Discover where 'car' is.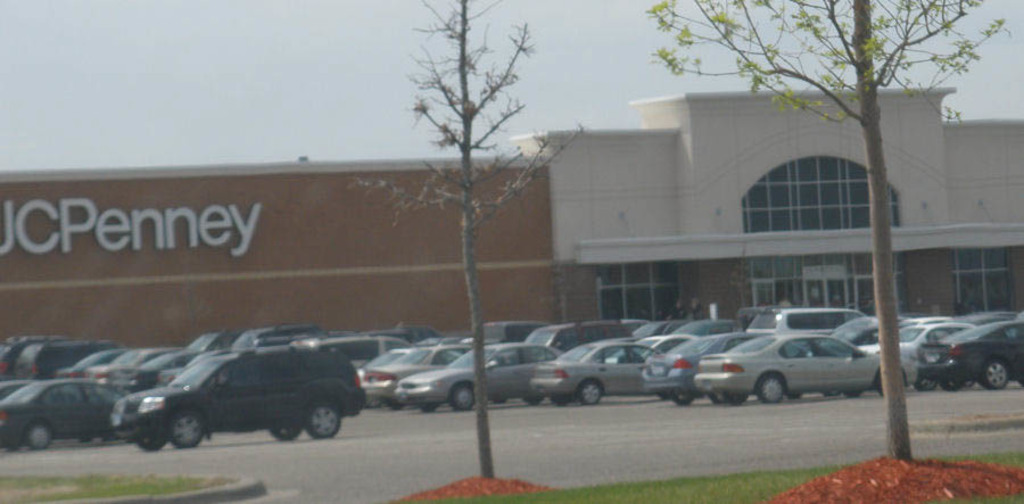
Discovered at [104, 347, 182, 379].
